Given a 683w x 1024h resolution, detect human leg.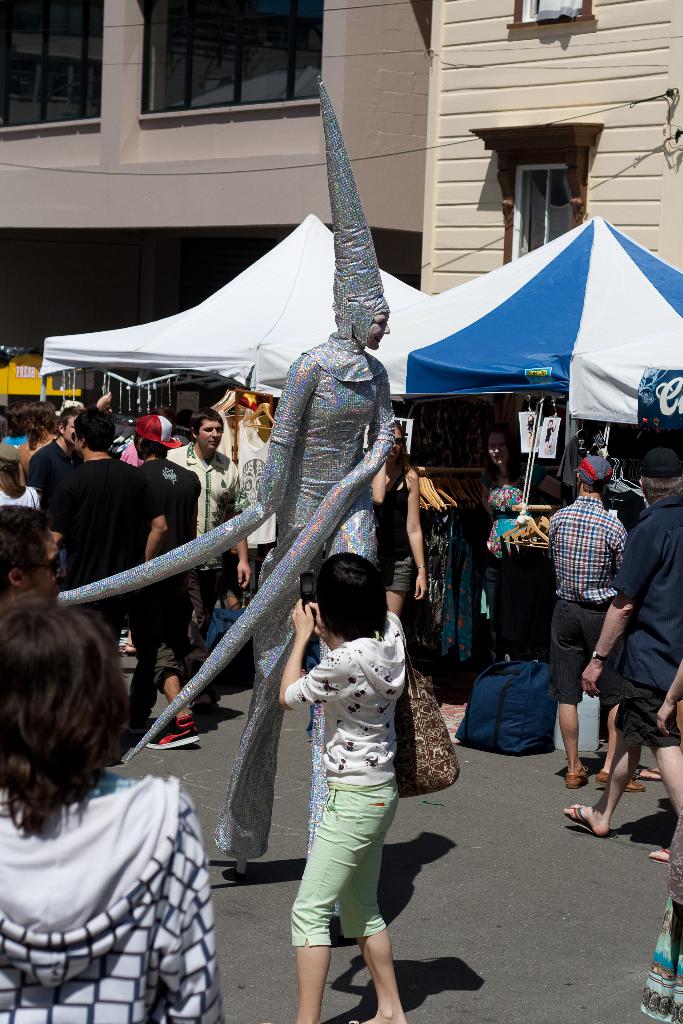
<box>558,588,586,788</box>.
